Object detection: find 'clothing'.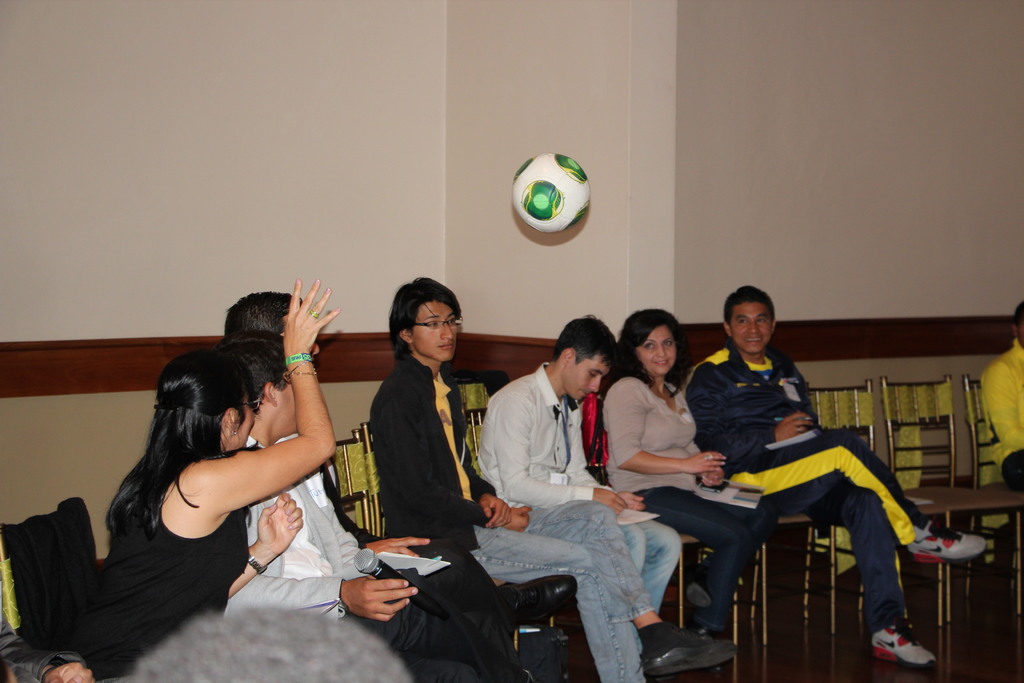
{"x1": 94, "y1": 472, "x2": 403, "y2": 682}.
